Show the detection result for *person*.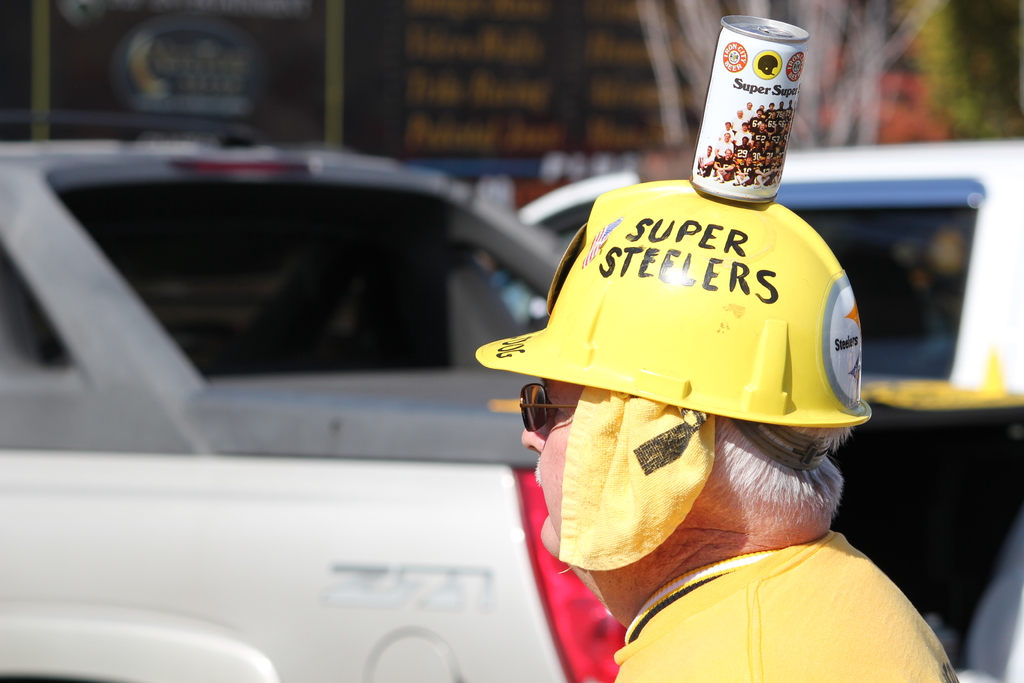
detection(783, 101, 794, 115).
